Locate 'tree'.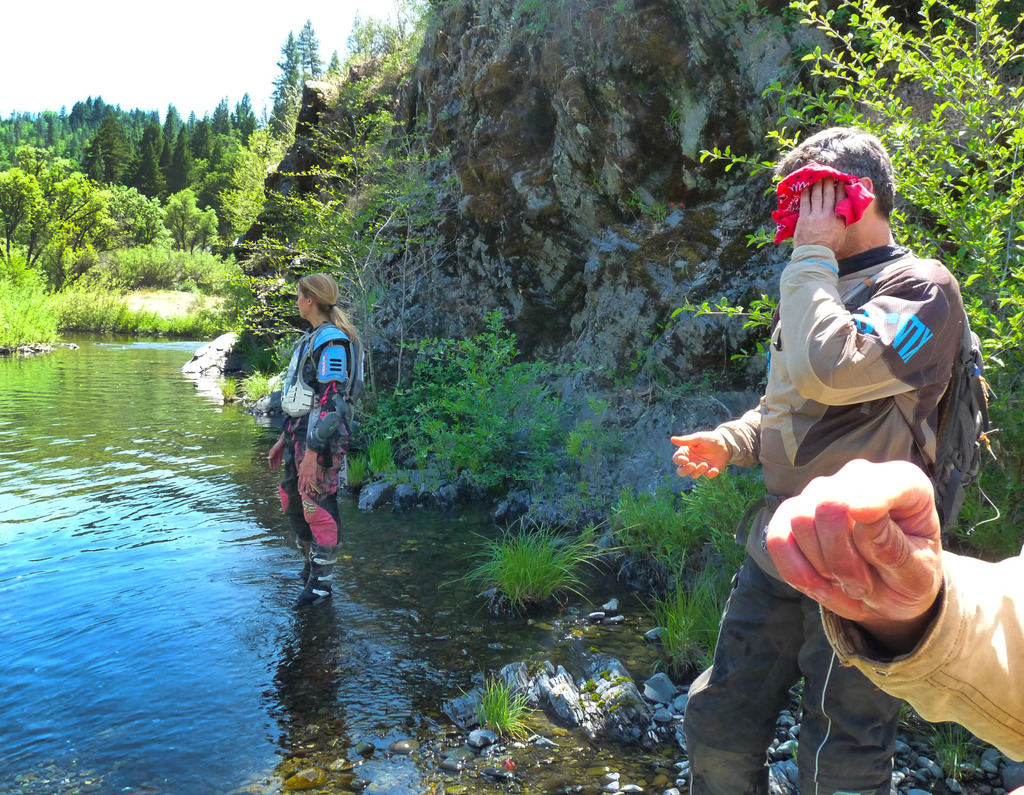
Bounding box: region(358, 14, 383, 61).
